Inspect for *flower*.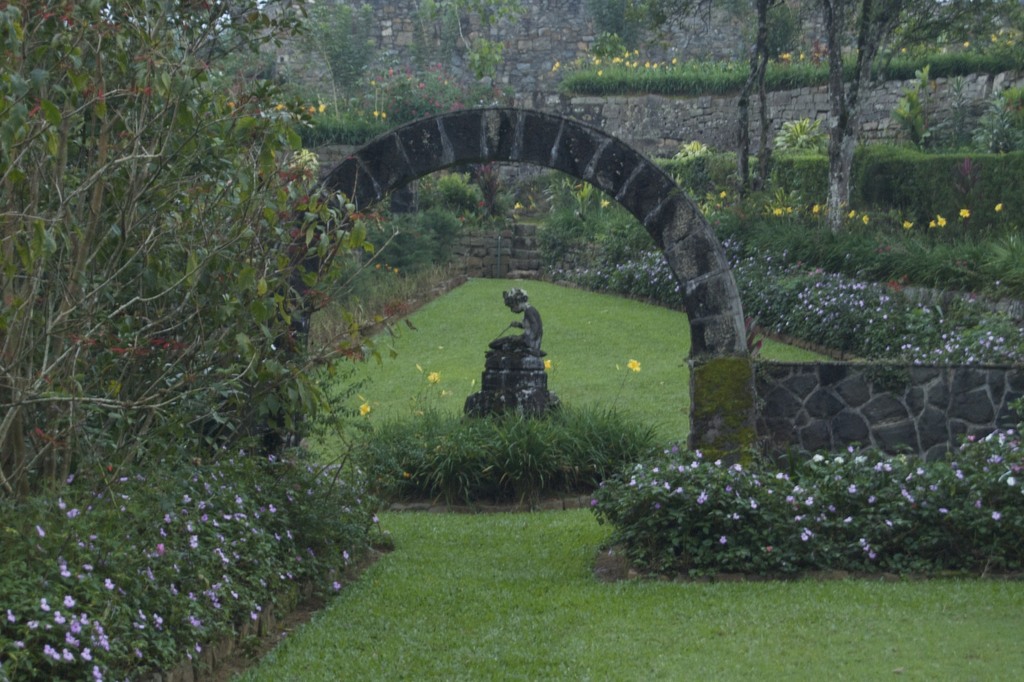
Inspection: <bbox>543, 359, 552, 370</bbox>.
